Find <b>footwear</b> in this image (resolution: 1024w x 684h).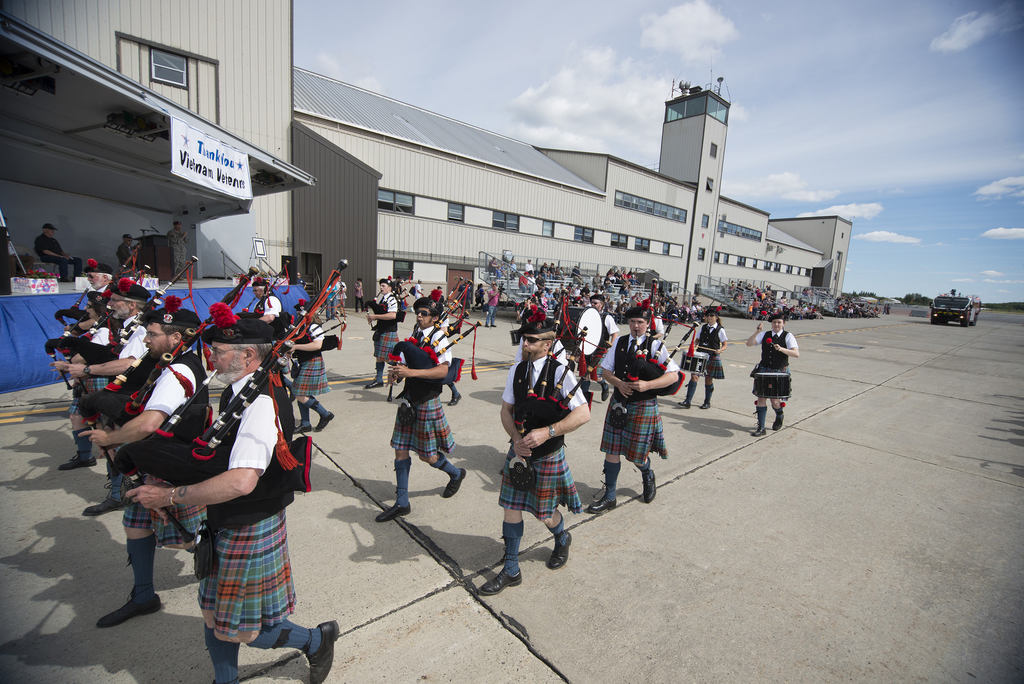
<bbox>488, 323, 500, 329</bbox>.
